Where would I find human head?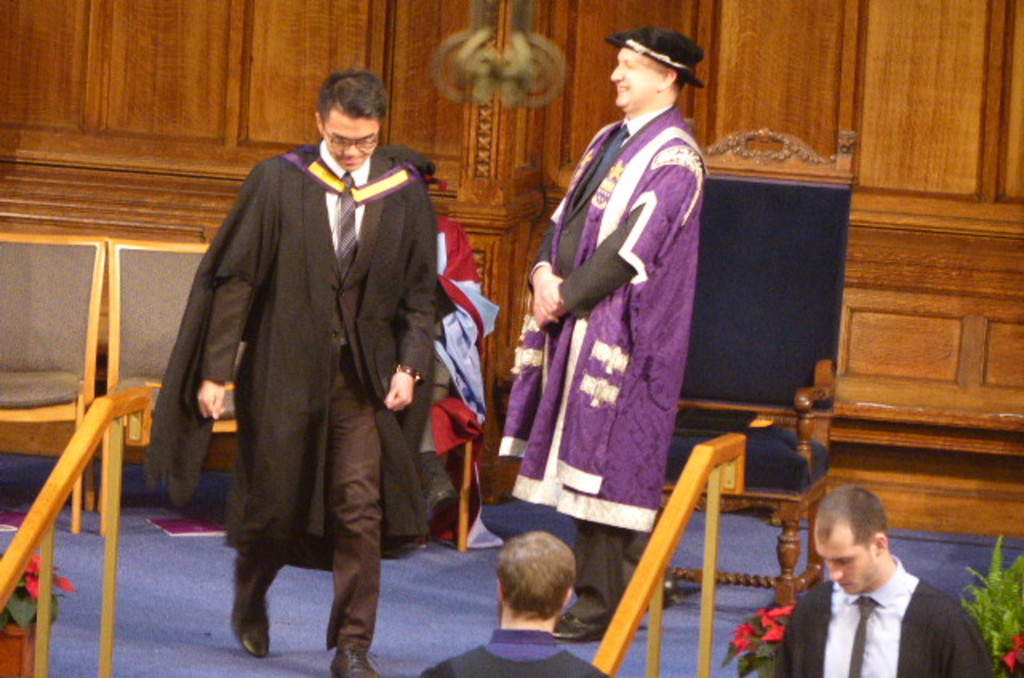
At 608, 29, 685, 110.
